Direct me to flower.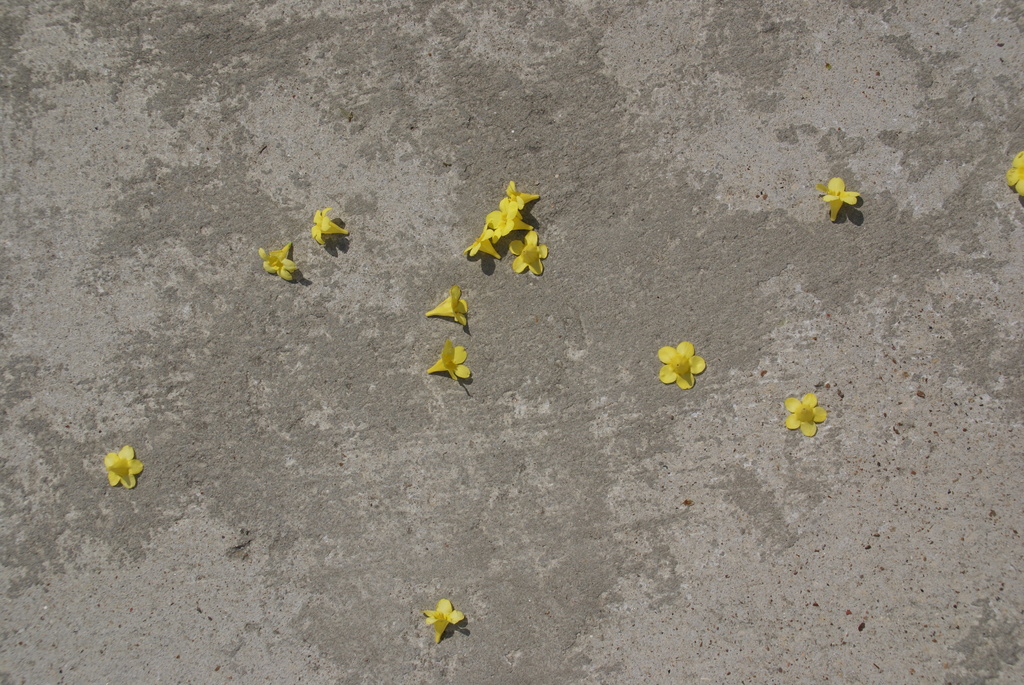
Direction: l=104, t=447, r=141, b=494.
